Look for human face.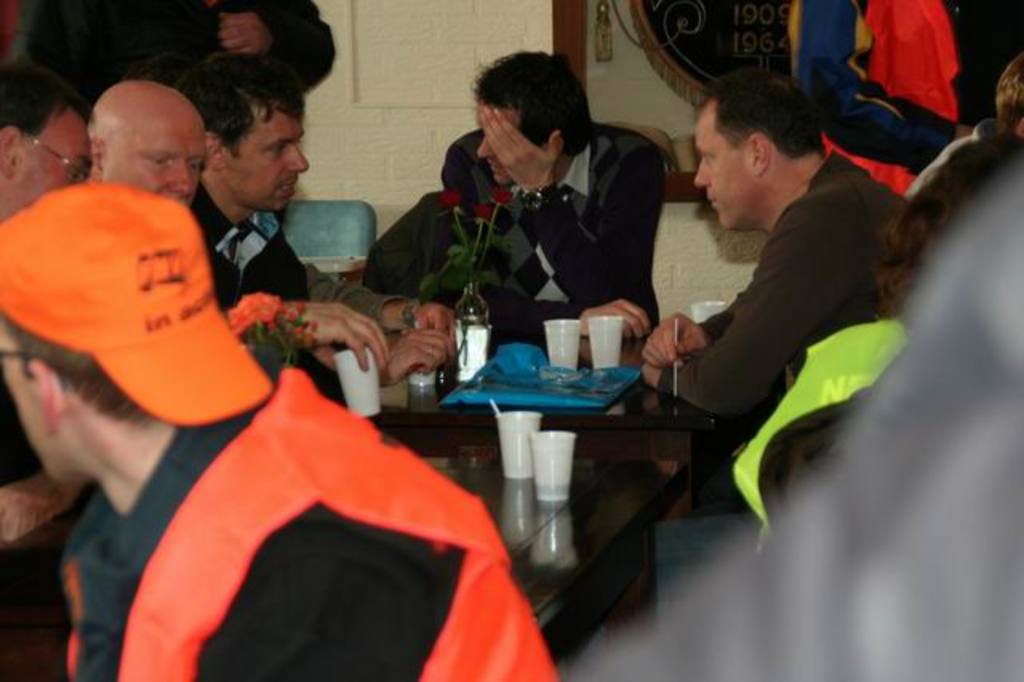
Found: 0, 323, 64, 490.
